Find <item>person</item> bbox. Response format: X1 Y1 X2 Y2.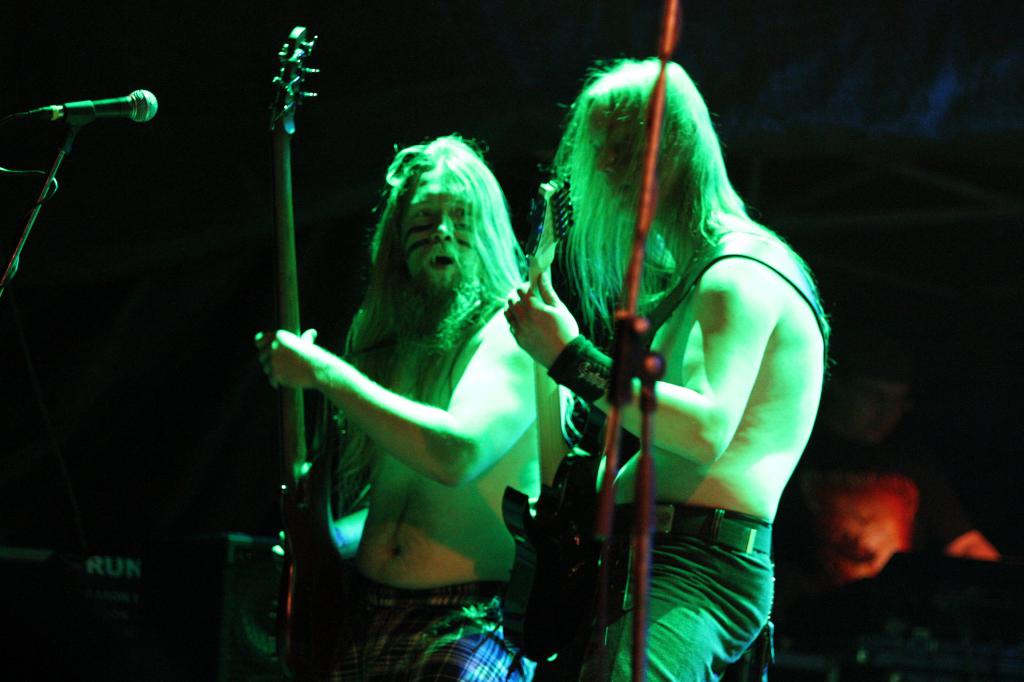
520 45 829 681.
